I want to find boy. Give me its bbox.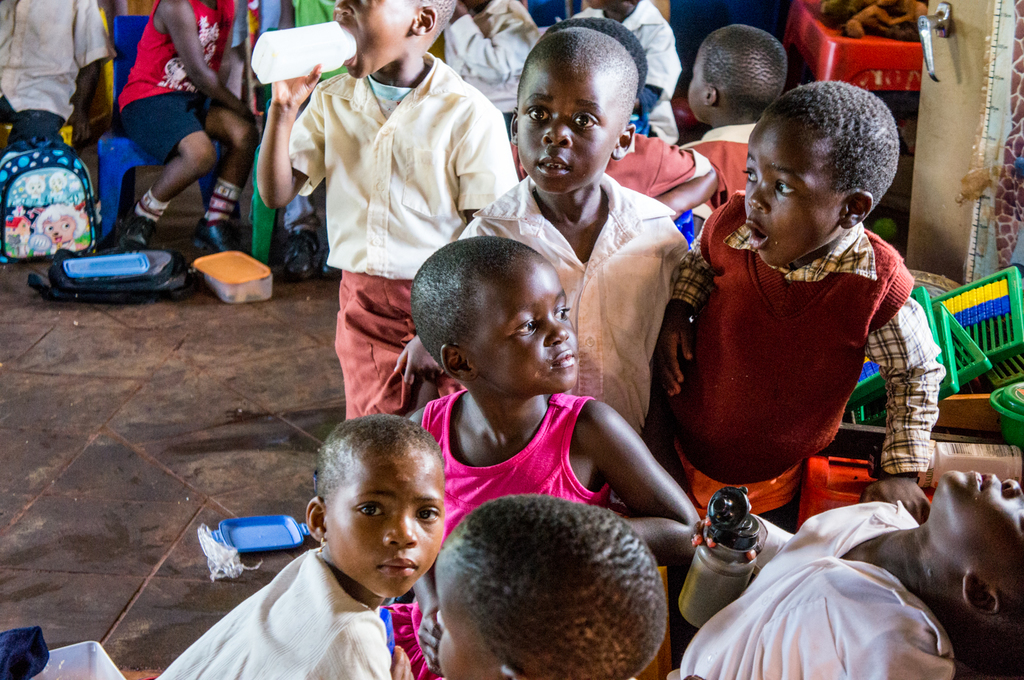
box(670, 24, 794, 196).
